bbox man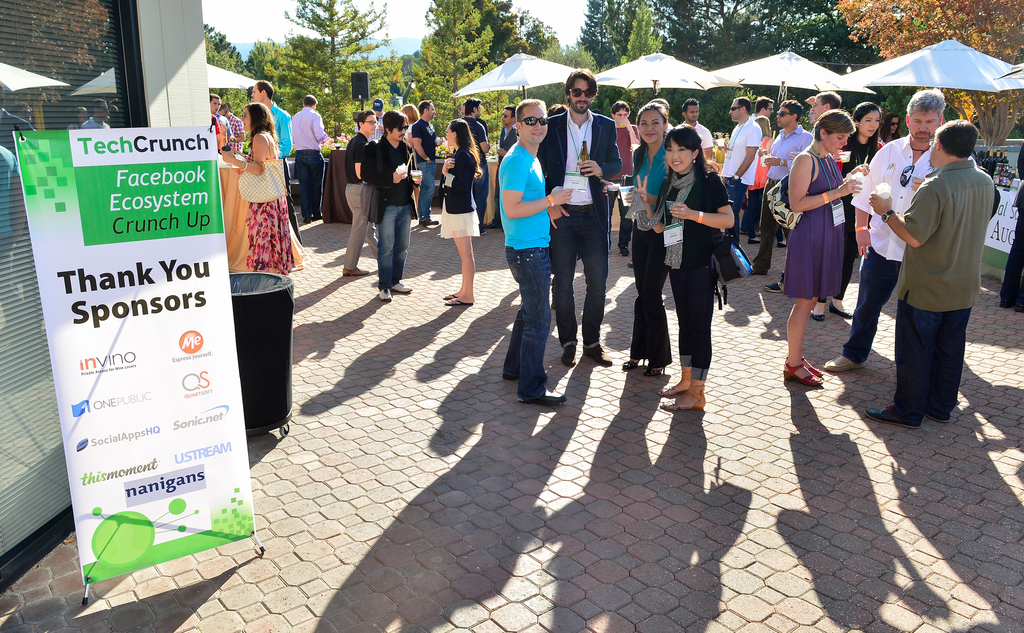
bbox=[678, 97, 714, 158]
